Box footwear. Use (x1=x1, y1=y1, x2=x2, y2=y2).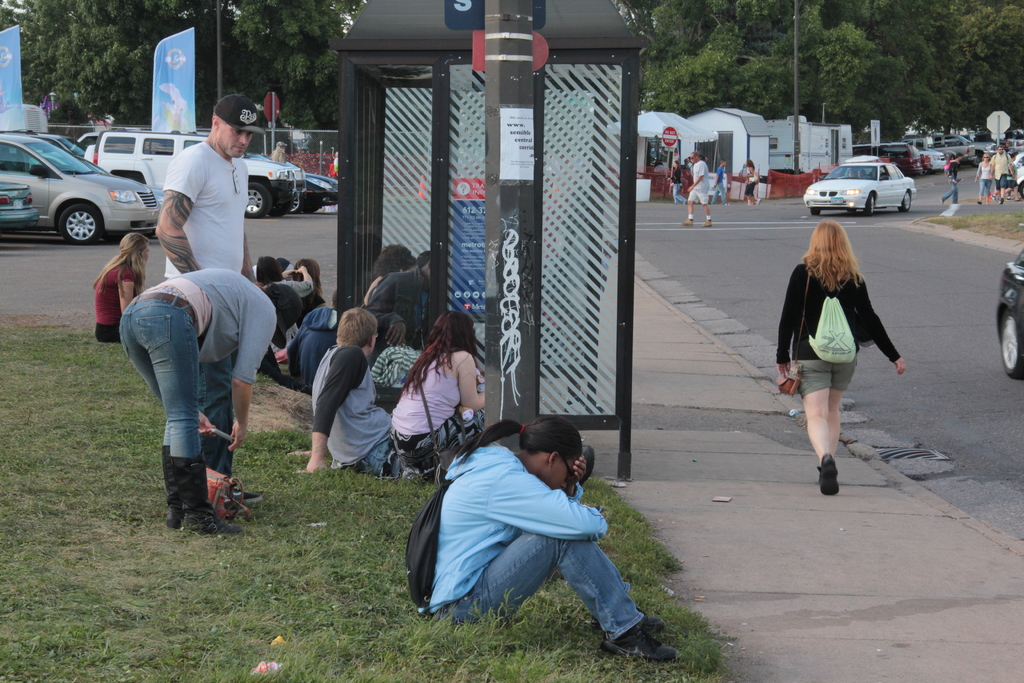
(x1=597, y1=632, x2=675, y2=664).
